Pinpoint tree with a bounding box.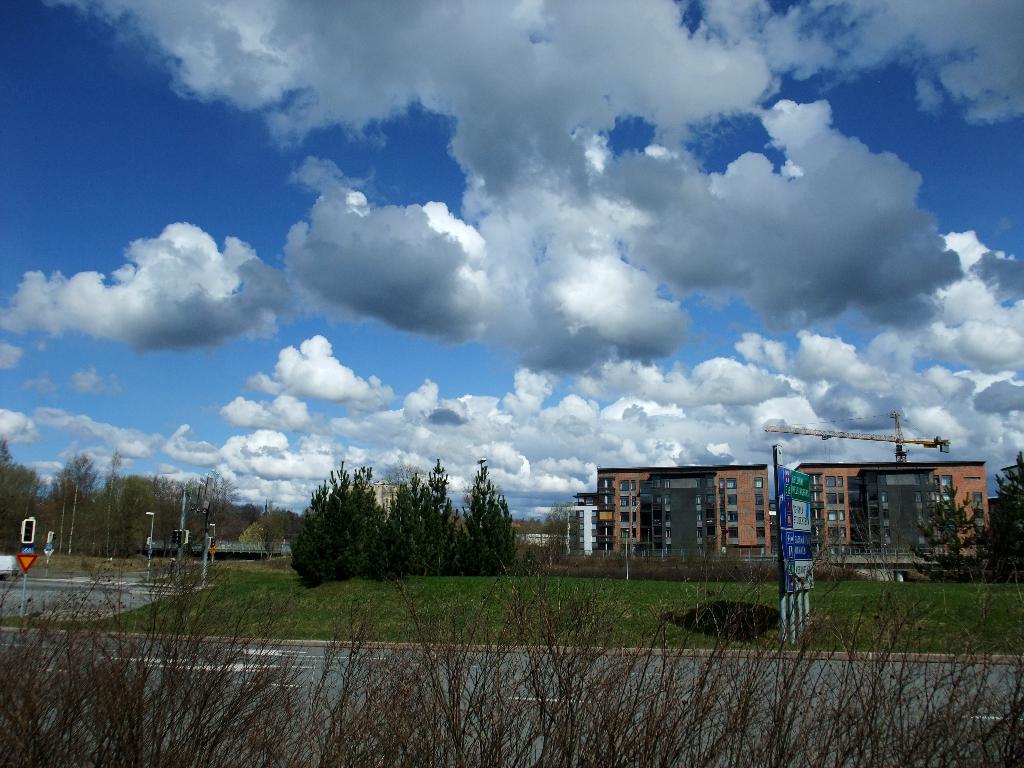
<box>536,492,586,568</box>.
